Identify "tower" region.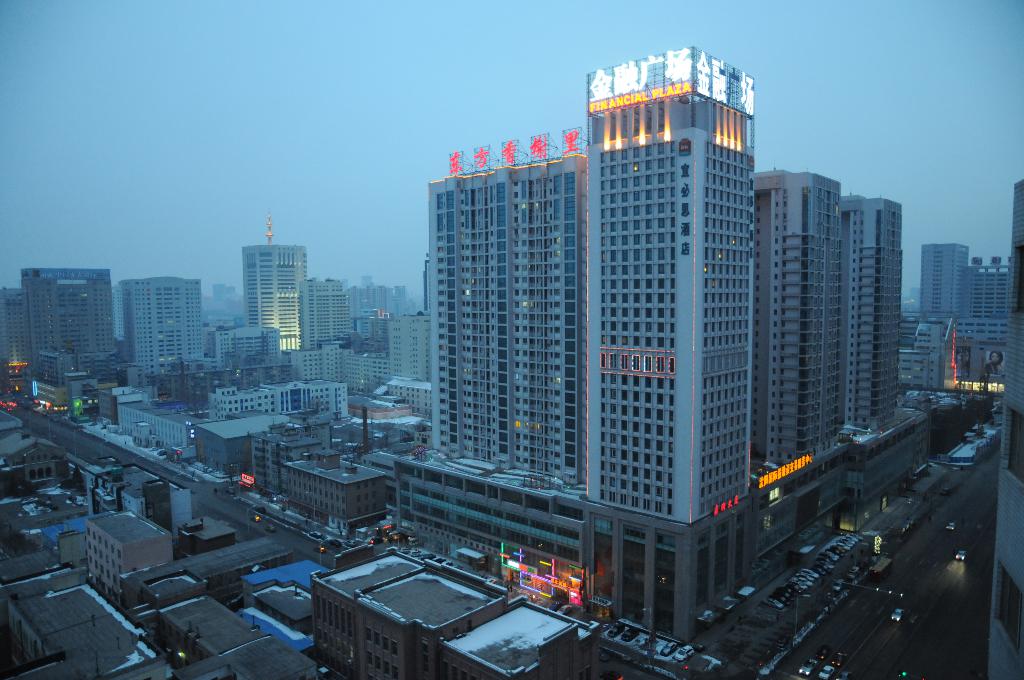
Region: bbox(116, 269, 188, 411).
